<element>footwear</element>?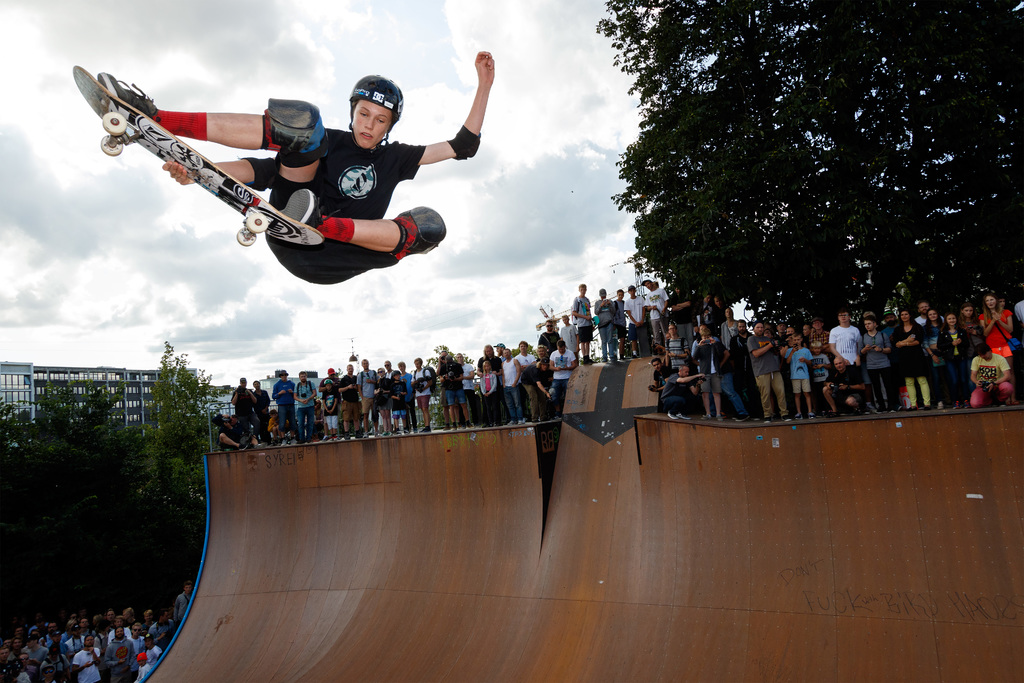
{"x1": 795, "y1": 413, "x2": 801, "y2": 422}
